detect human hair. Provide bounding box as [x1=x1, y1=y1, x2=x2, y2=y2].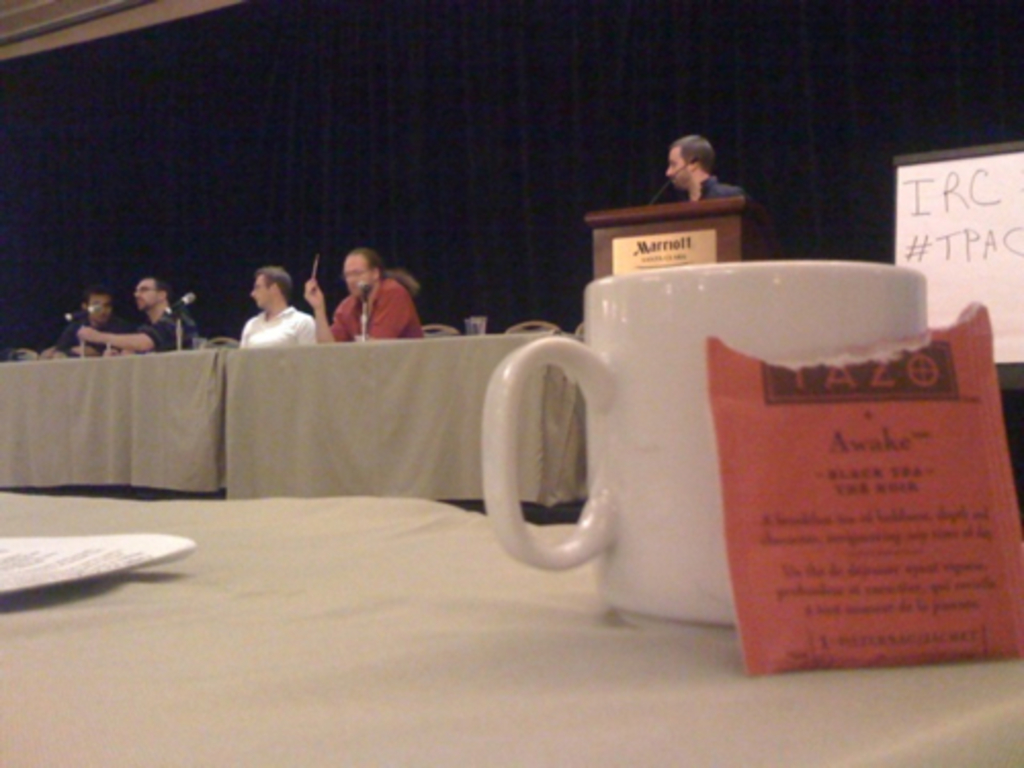
[x1=252, y1=266, x2=293, y2=301].
